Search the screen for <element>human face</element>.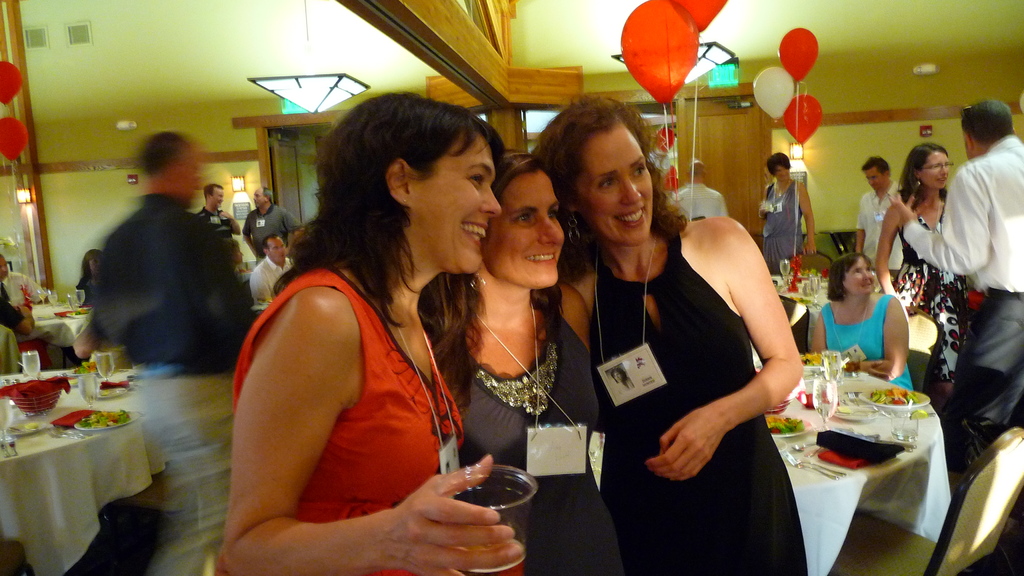
Found at 767:159:796:180.
